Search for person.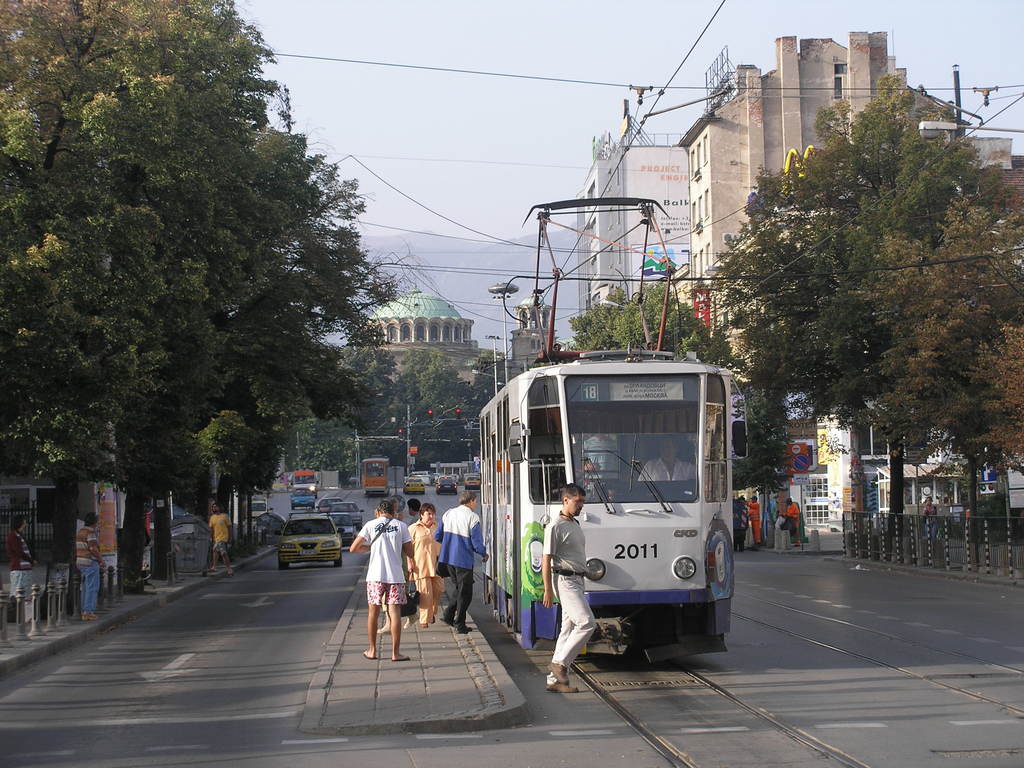
Found at 355,501,415,657.
